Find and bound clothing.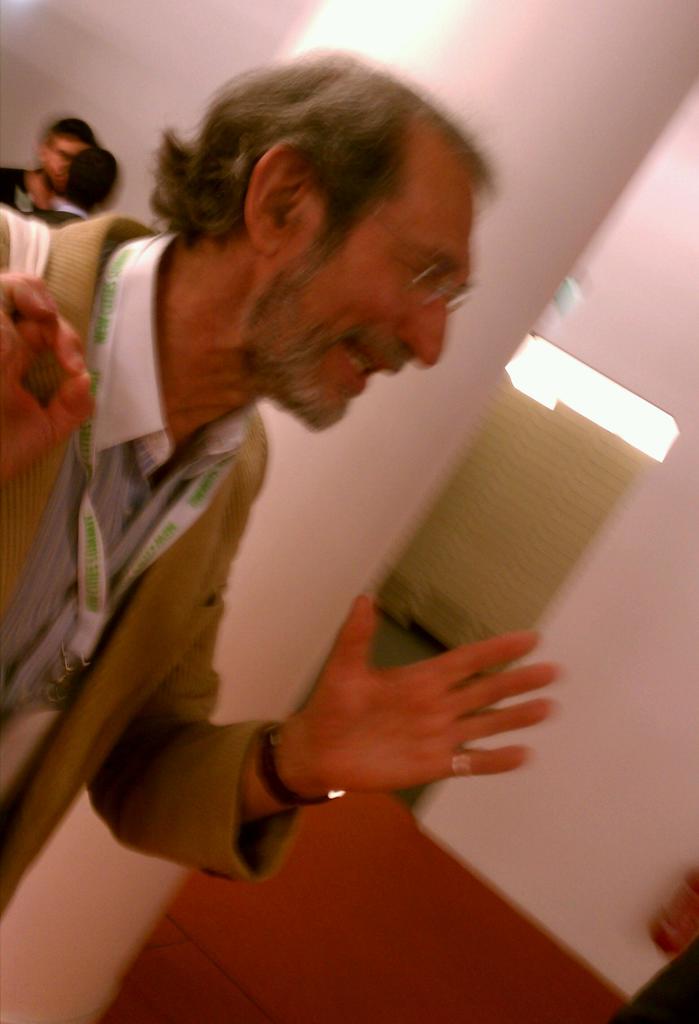
Bound: 0/156/69/248.
